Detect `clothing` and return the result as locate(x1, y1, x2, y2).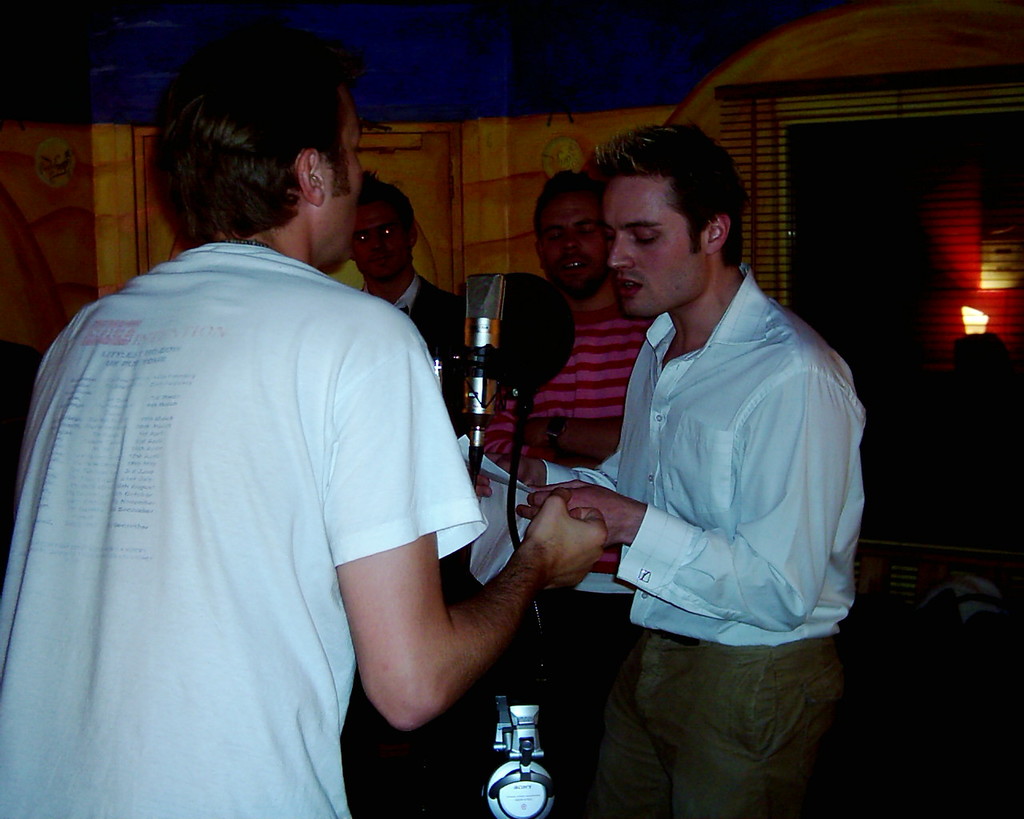
locate(0, 236, 485, 818).
